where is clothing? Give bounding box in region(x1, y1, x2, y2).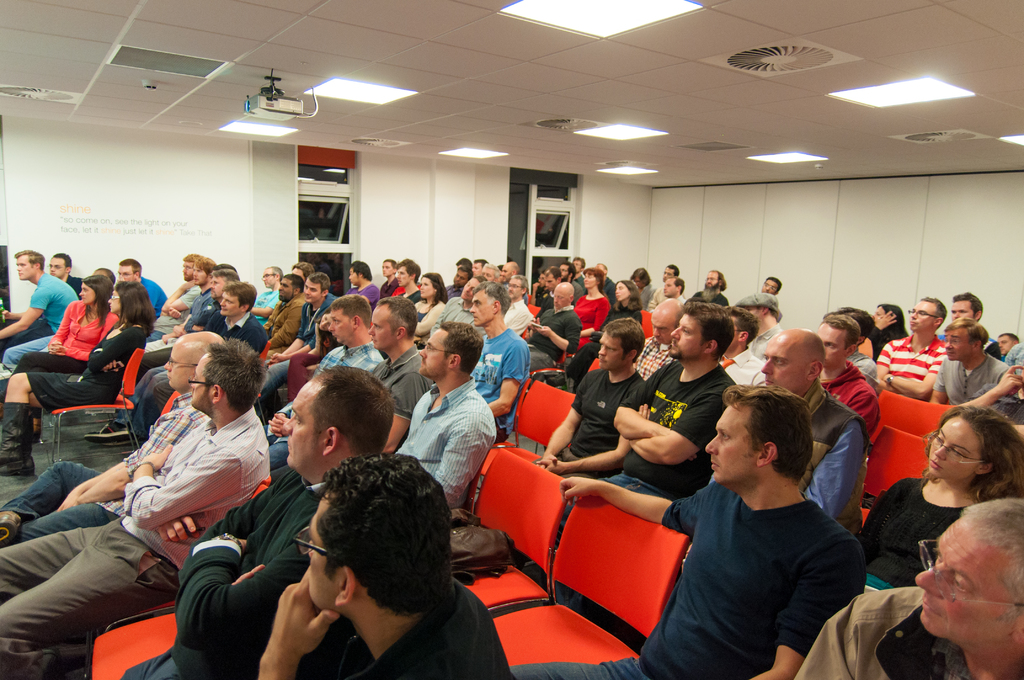
region(143, 279, 164, 319).
